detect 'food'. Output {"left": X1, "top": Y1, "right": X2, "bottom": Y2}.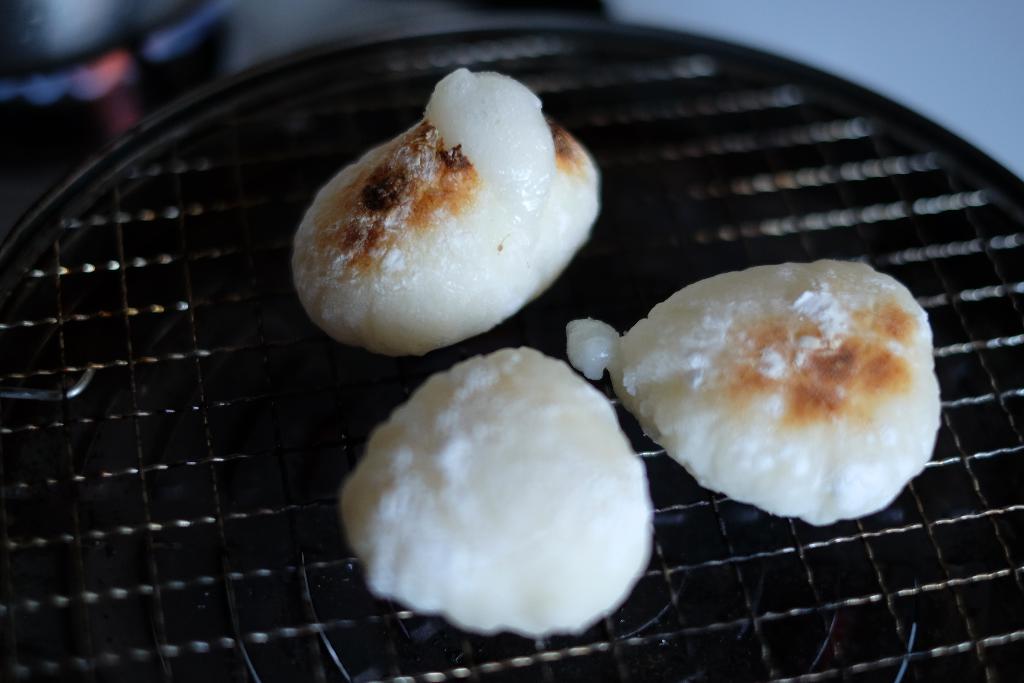
{"left": 564, "top": 256, "right": 941, "bottom": 525}.
